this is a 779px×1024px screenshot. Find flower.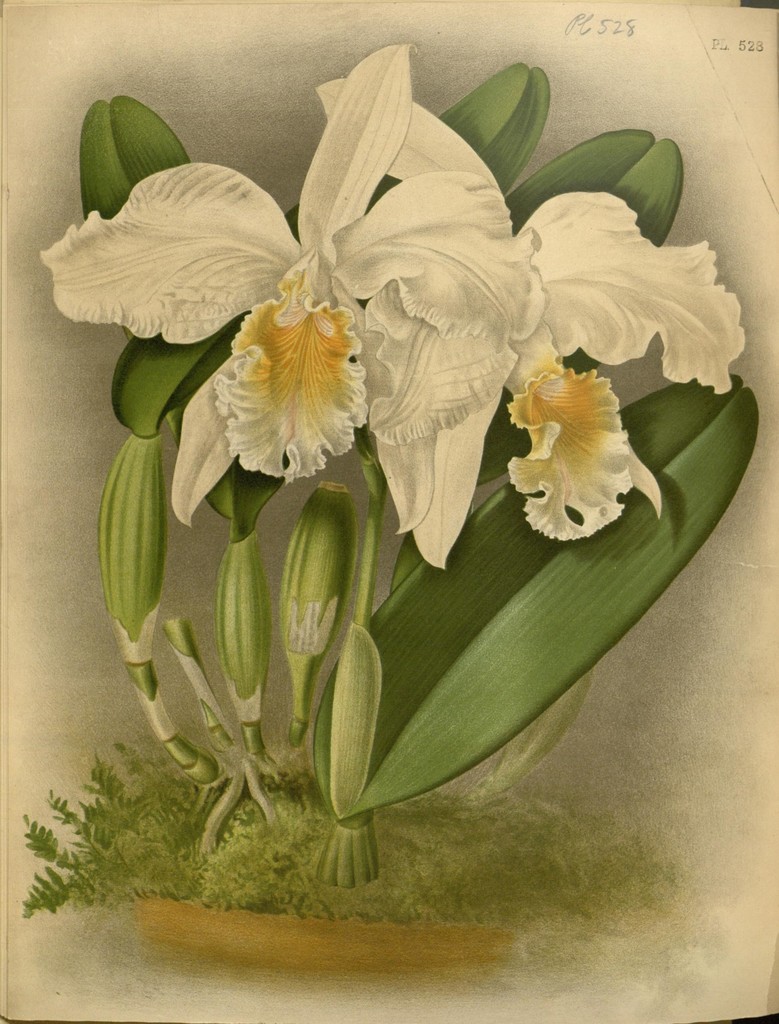
Bounding box: box=[316, 76, 662, 541].
